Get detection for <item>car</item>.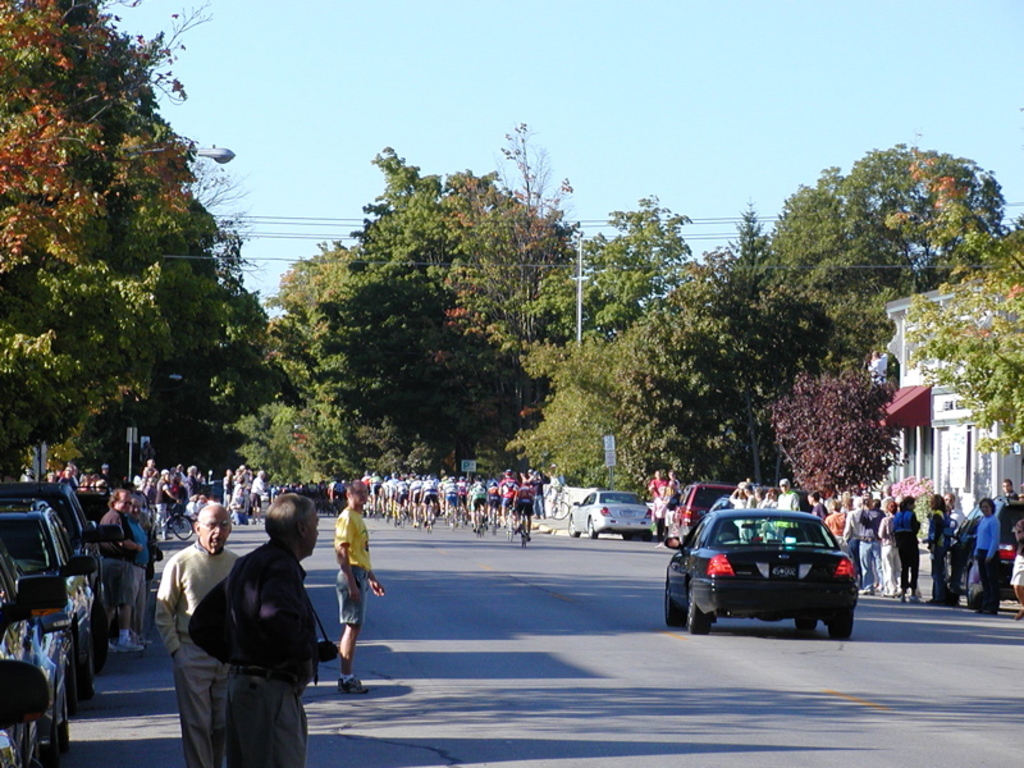
Detection: crop(0, 550, 64, 751).
